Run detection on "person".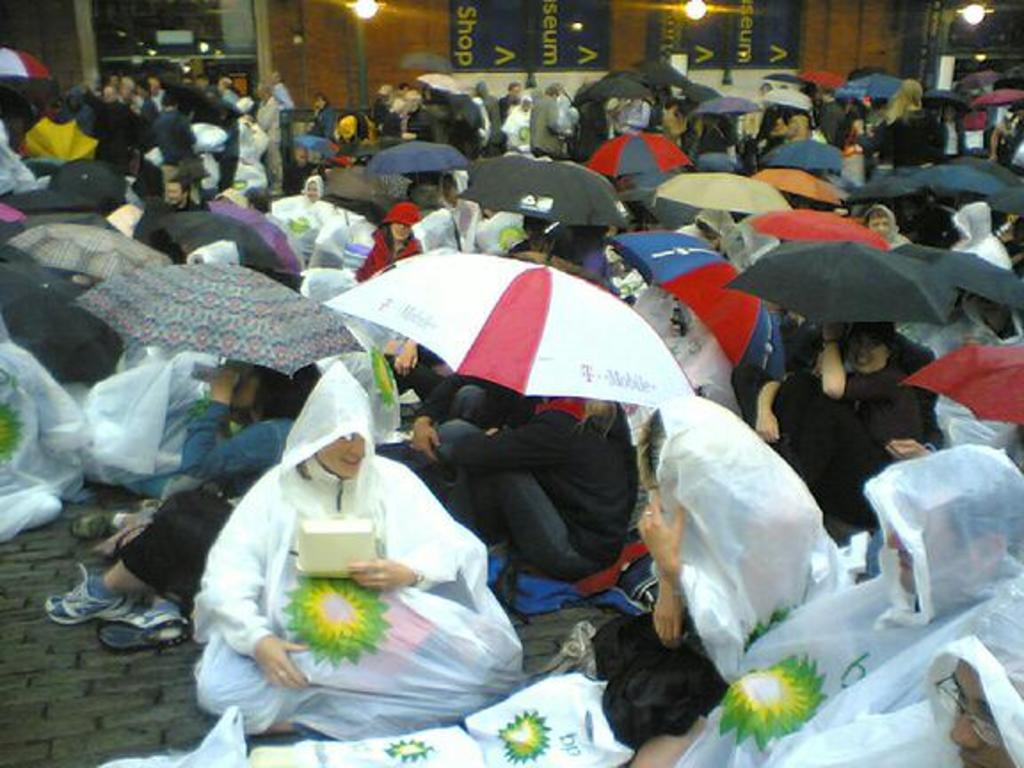
Result: select_region(229, 180, 308, 270).
